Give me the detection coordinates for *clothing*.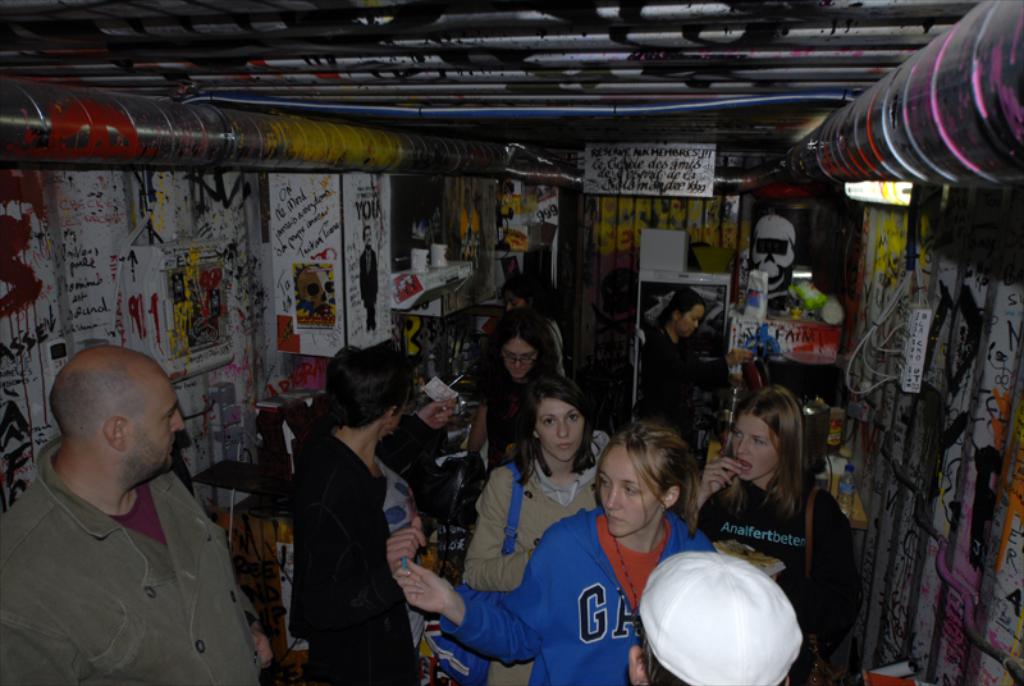
l=644, t=324, r=718, b=479.
